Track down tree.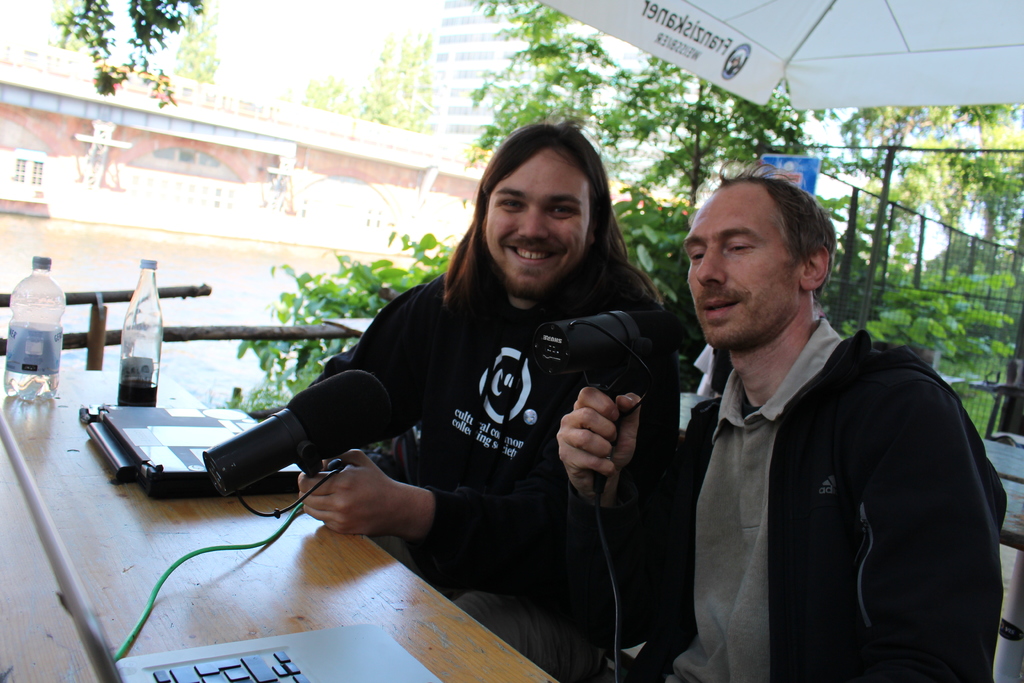
Tracked to box(468, 0, 810, 292).
